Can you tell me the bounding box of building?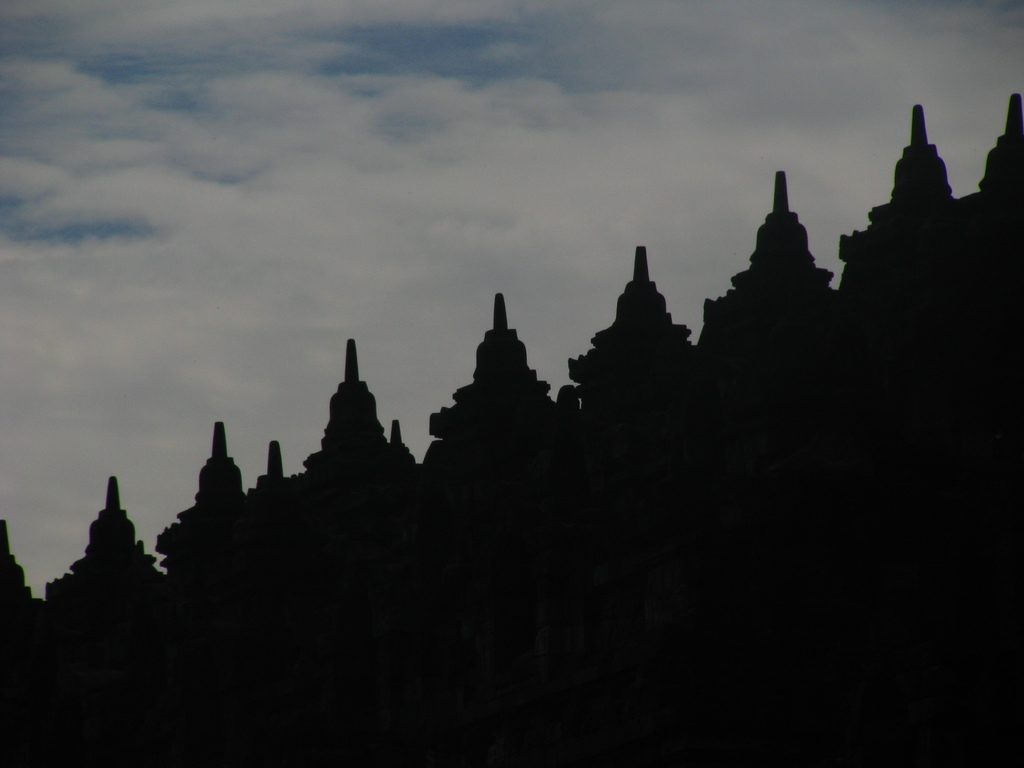
box=[0, 88, 1023, 767].
